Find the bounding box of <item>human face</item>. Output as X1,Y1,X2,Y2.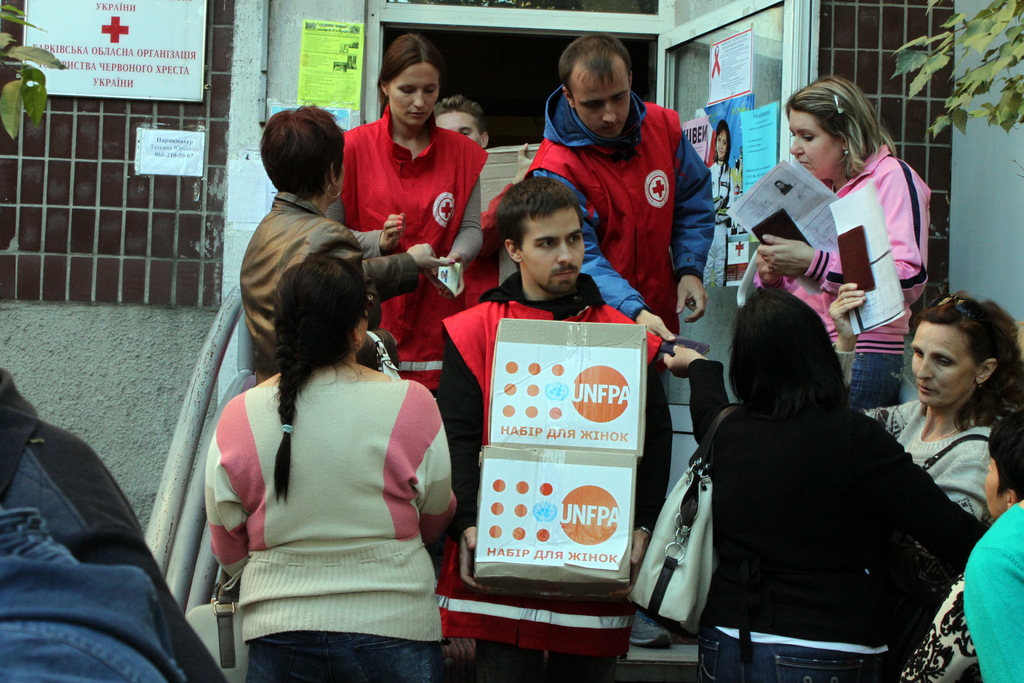
911,320,973,407.
